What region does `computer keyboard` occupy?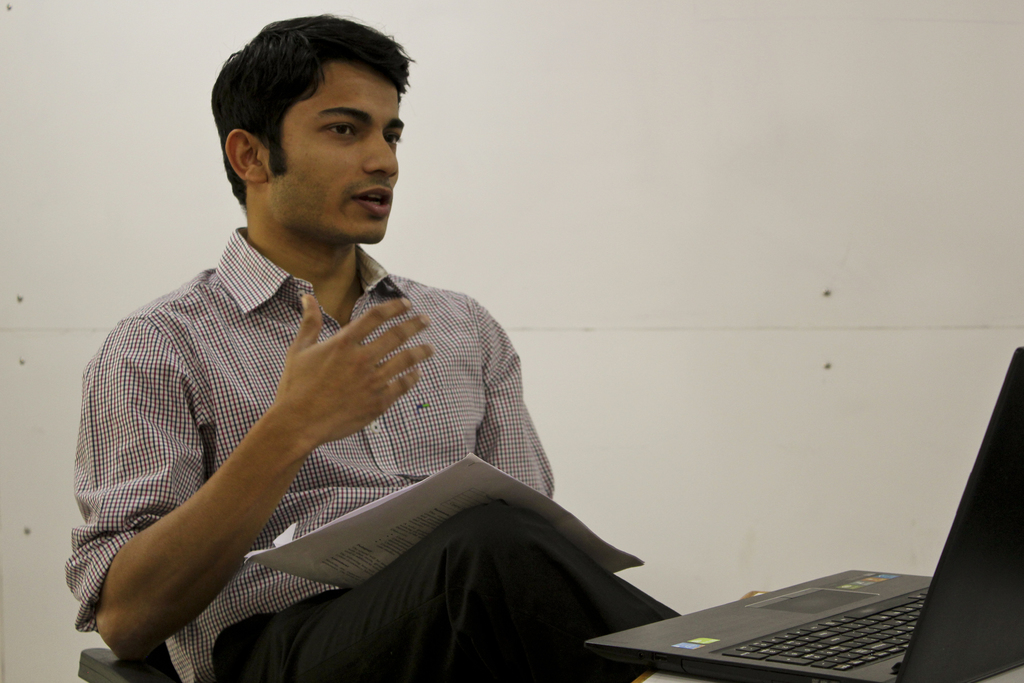
716, 584, 930, 672.
